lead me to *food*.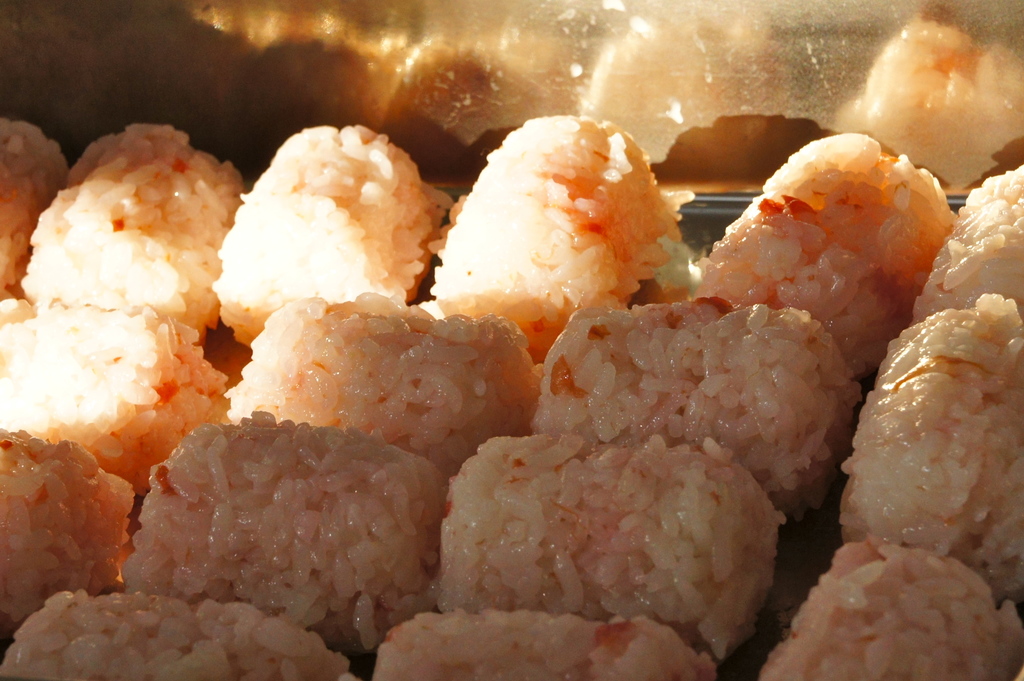
Lead to (left=148, top=403, right=465, bottom=635).
